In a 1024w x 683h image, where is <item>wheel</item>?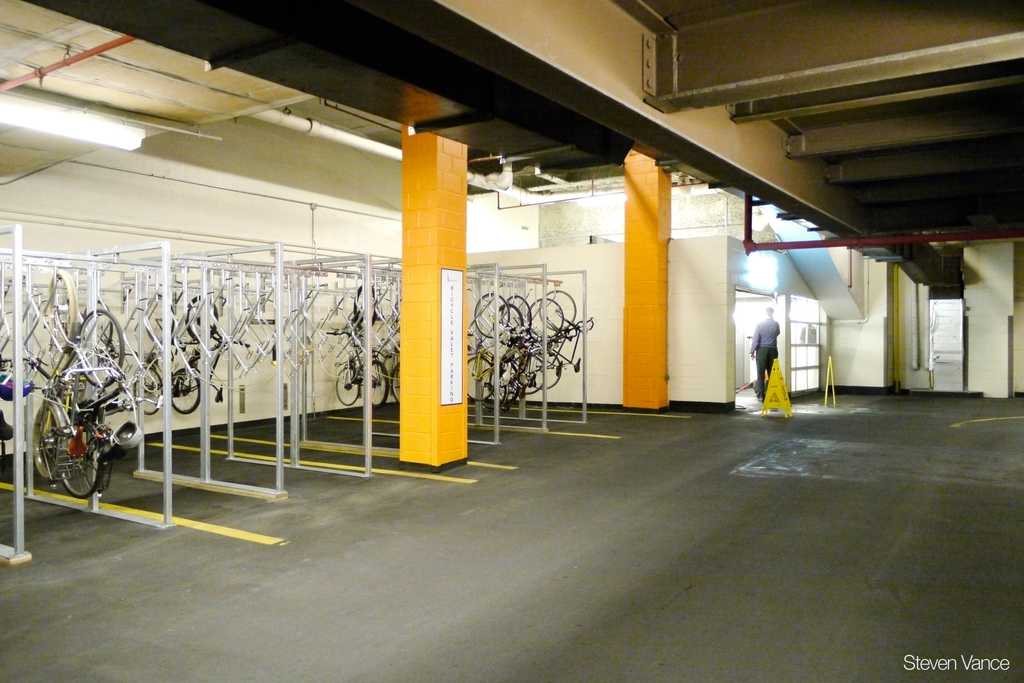
Rect(392, 366, 403, 404).
